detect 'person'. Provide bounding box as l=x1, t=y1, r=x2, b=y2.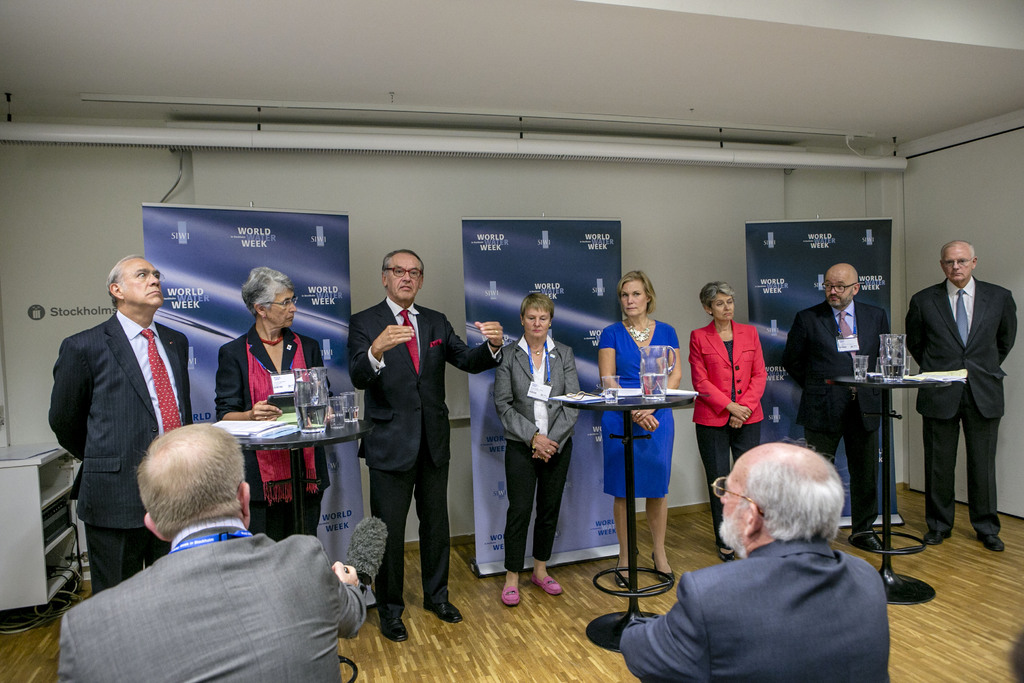
l=621, t=436, r=893, b=682.
